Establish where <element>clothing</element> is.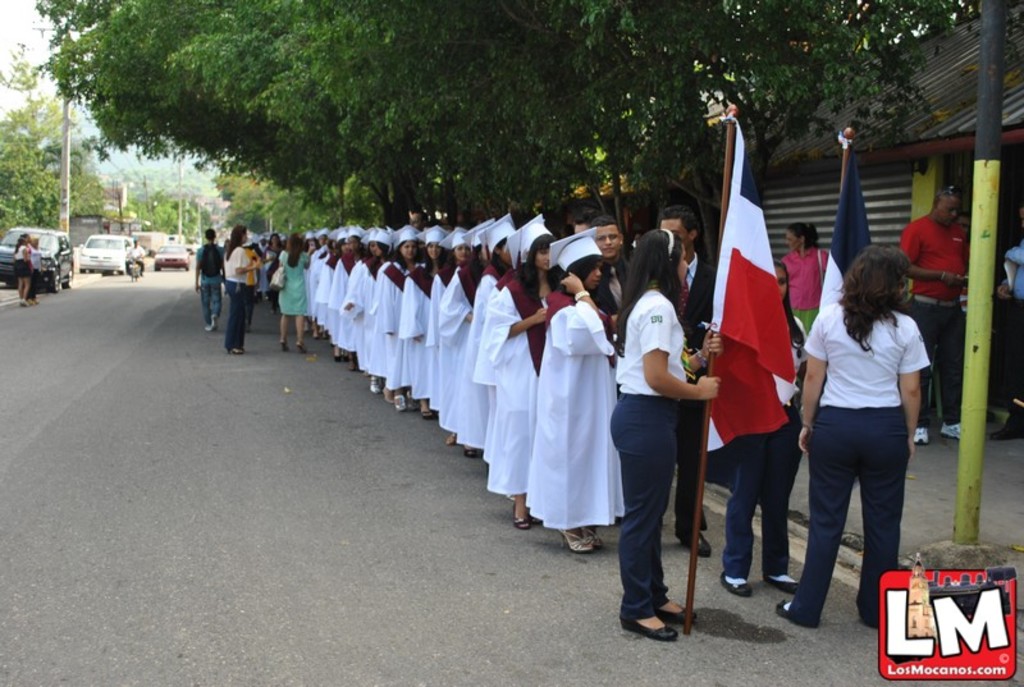
Established at locate(787, 303, 934, 629).
